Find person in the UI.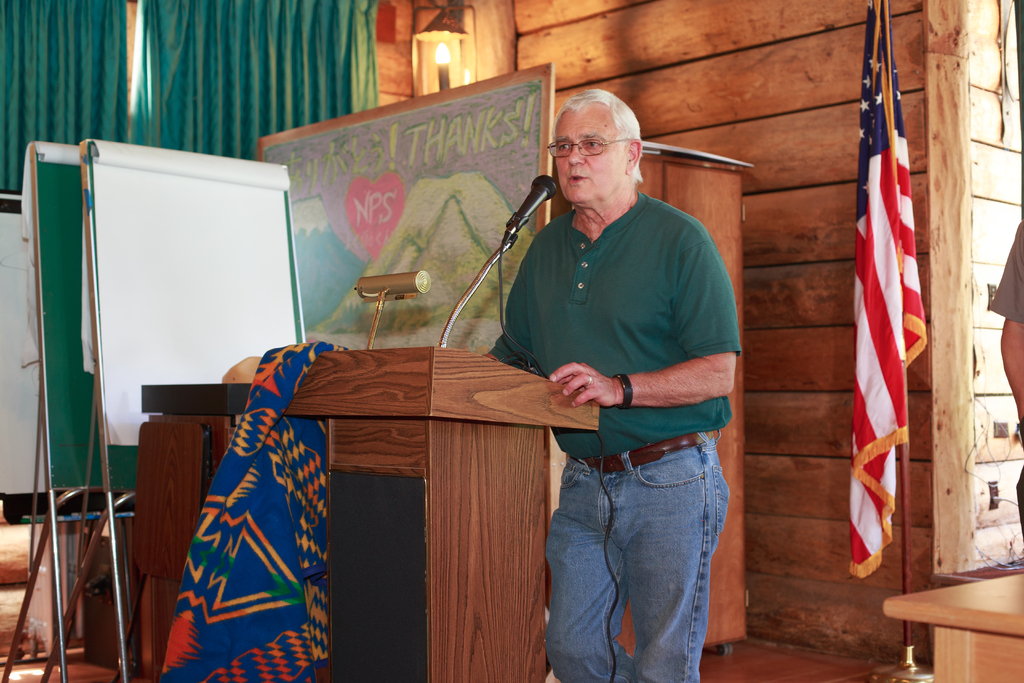
UI element at region(988, 214, 1023, 542).
